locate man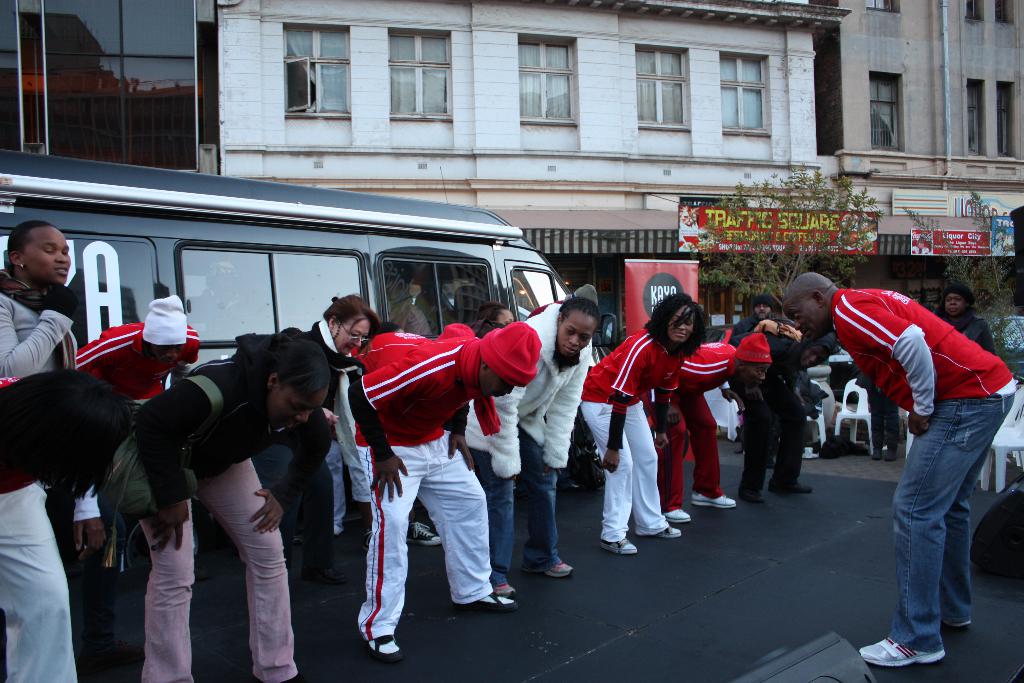
l=75, t=294, r=201, b=415
